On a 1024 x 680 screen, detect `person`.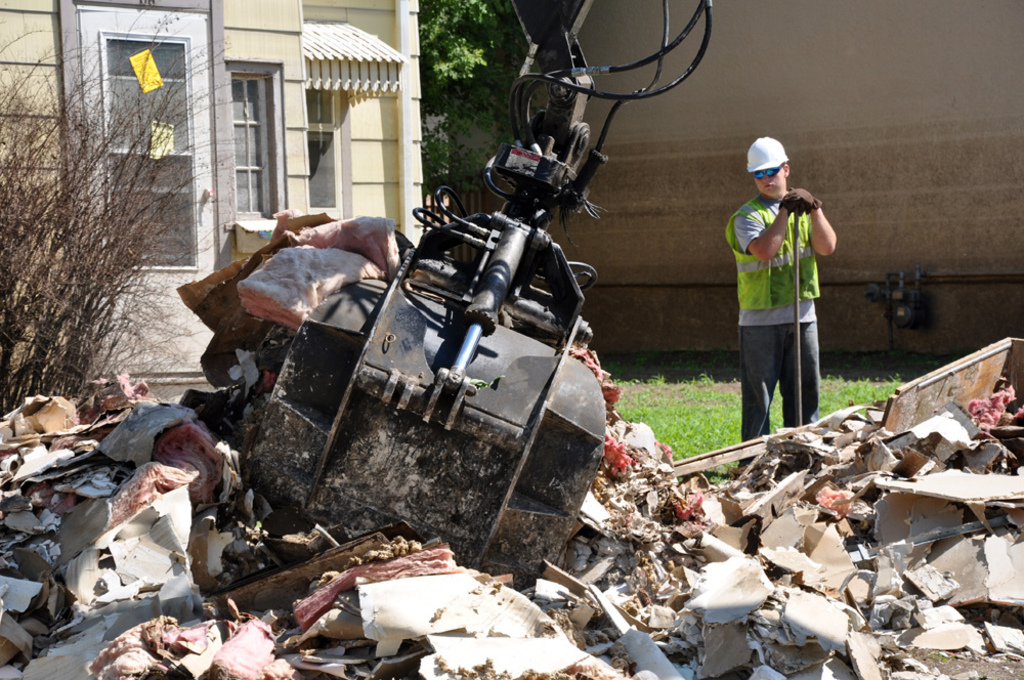
(723,132,838,469).
